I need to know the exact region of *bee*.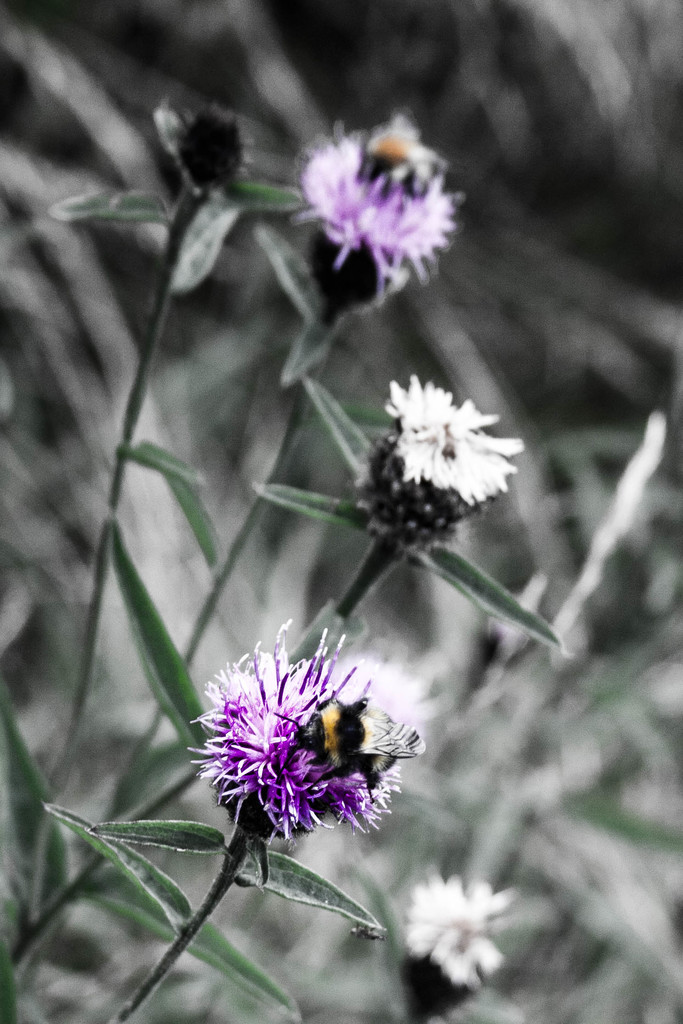
Region: bbox=(235, 678, 422, 836).
